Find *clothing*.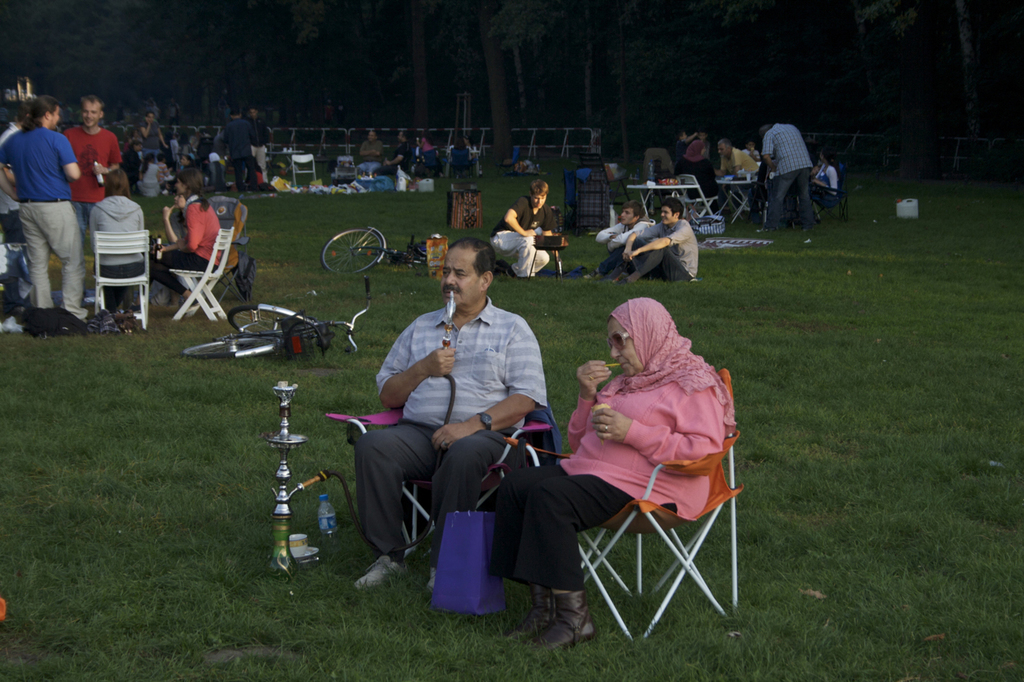
(0,118,85,319).
